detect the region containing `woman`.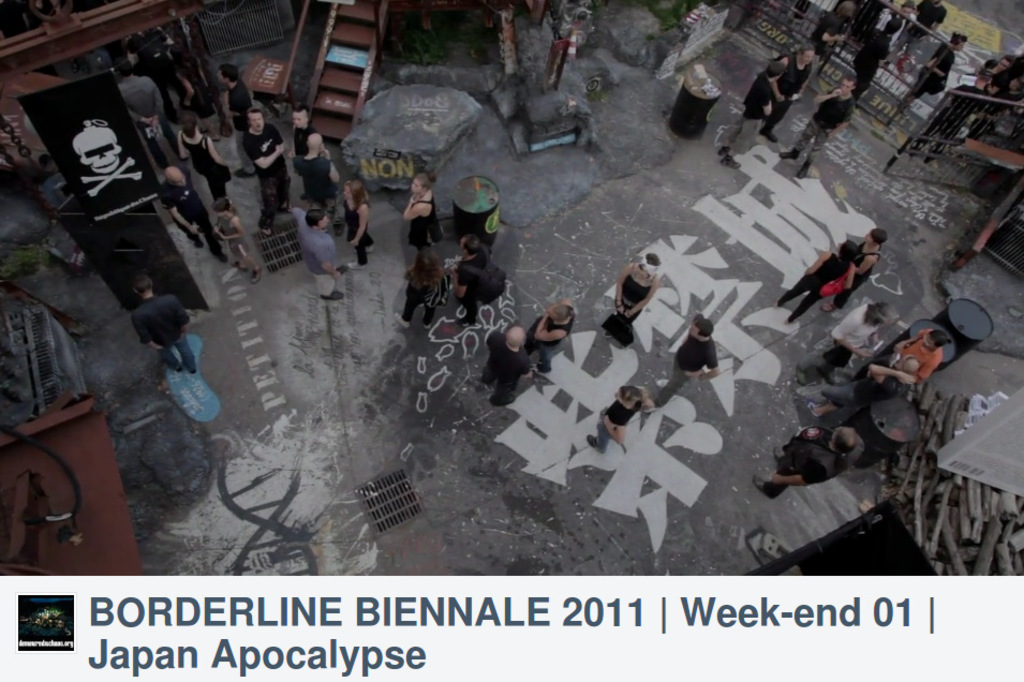
box=[820, 225, 888, 316].
